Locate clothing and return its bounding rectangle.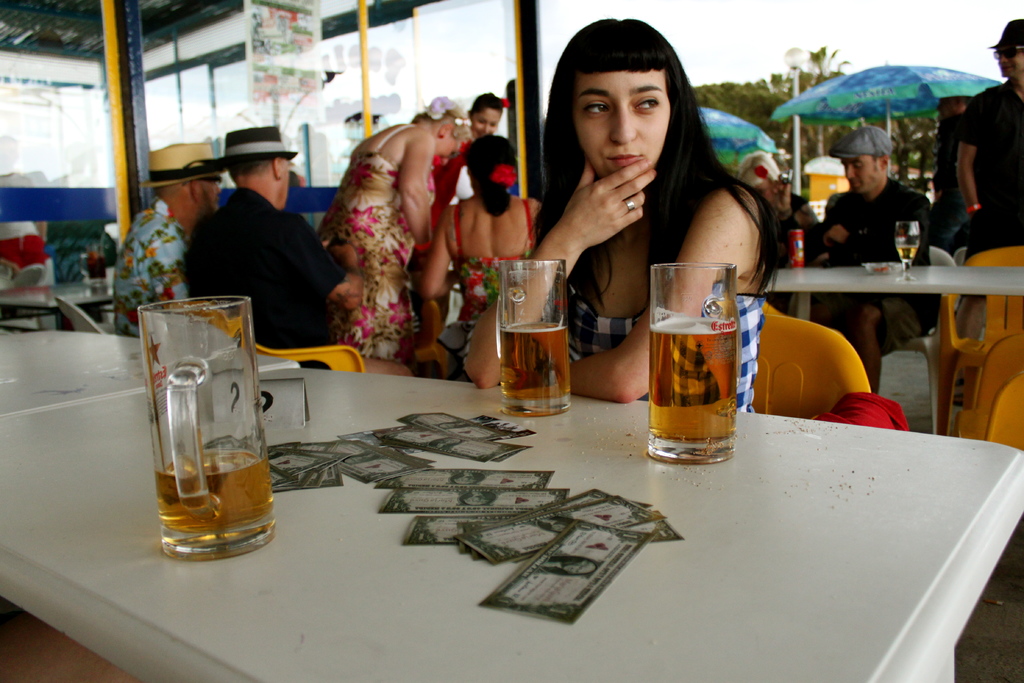
<box>426,198,526,372</box>.
